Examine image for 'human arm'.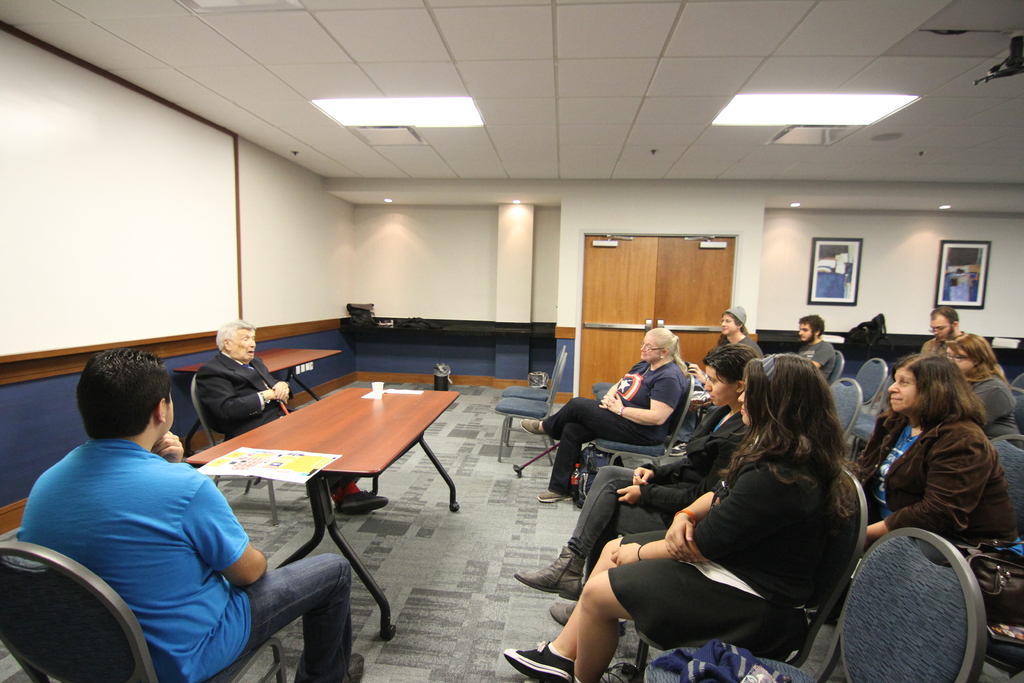
Examination result: (598,367,682,429).
